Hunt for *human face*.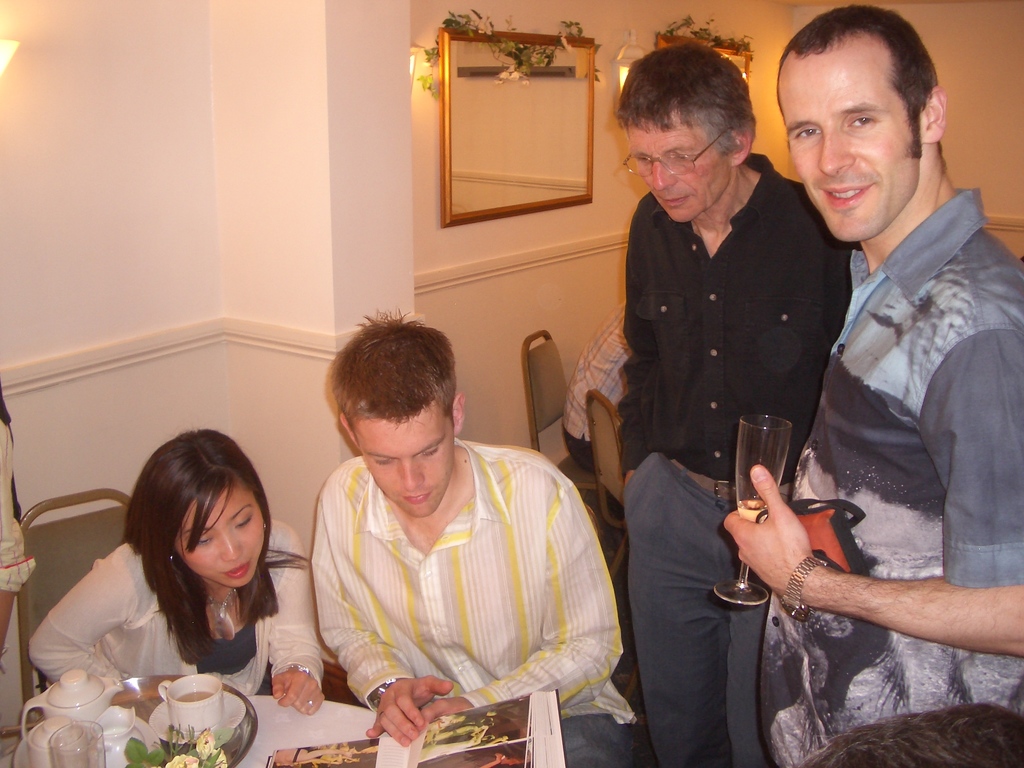
Hunted down at <bbox>178, 477, 270, 589</bbox>.
